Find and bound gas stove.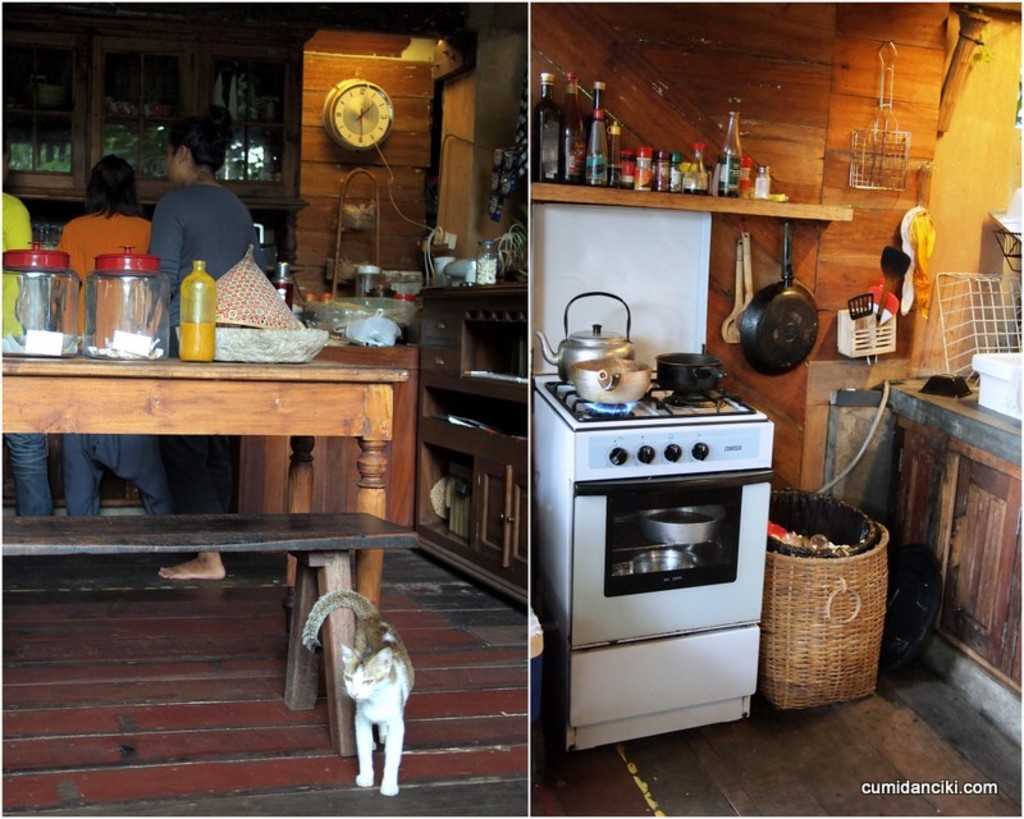
Bound: {"left": 535, "top": 351, "right": 763, "bottom": 433}.
